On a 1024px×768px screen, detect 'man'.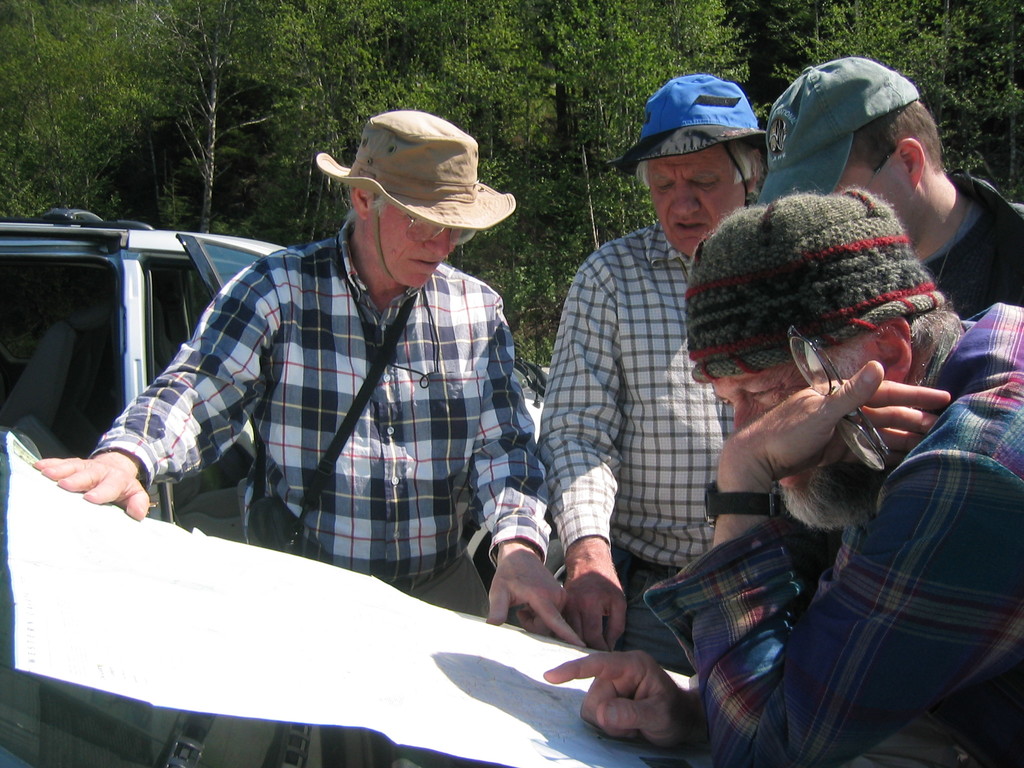
l=92, t=100, r=566, b=664.
